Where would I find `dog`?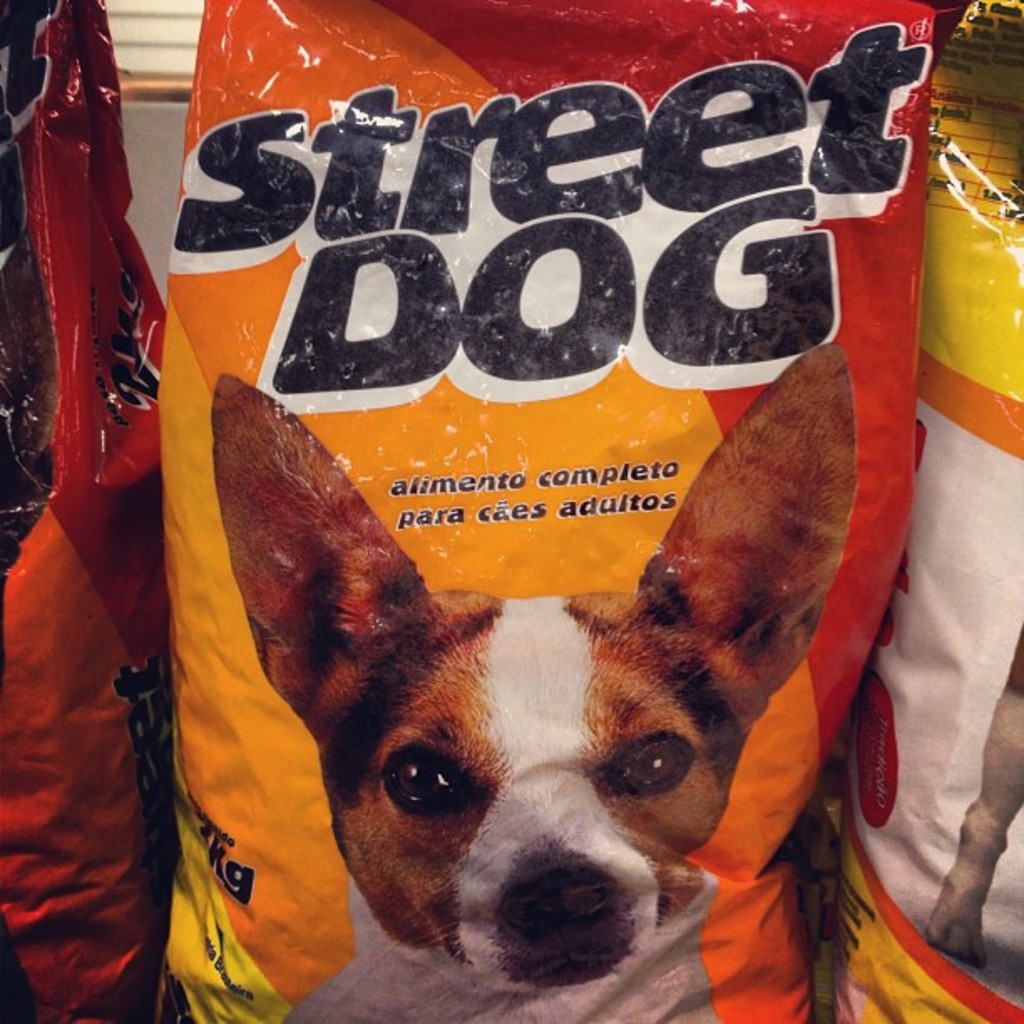
At 211, 343, 858, 1022.
